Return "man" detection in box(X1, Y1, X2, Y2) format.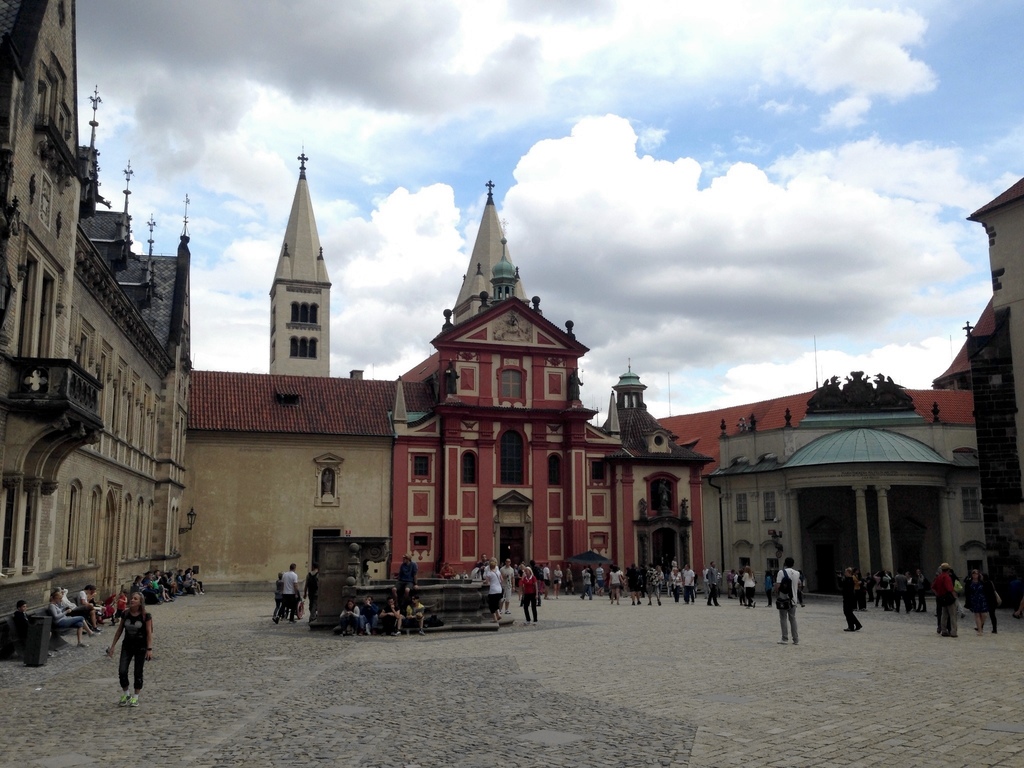
box(437, 561, 454, 583).
